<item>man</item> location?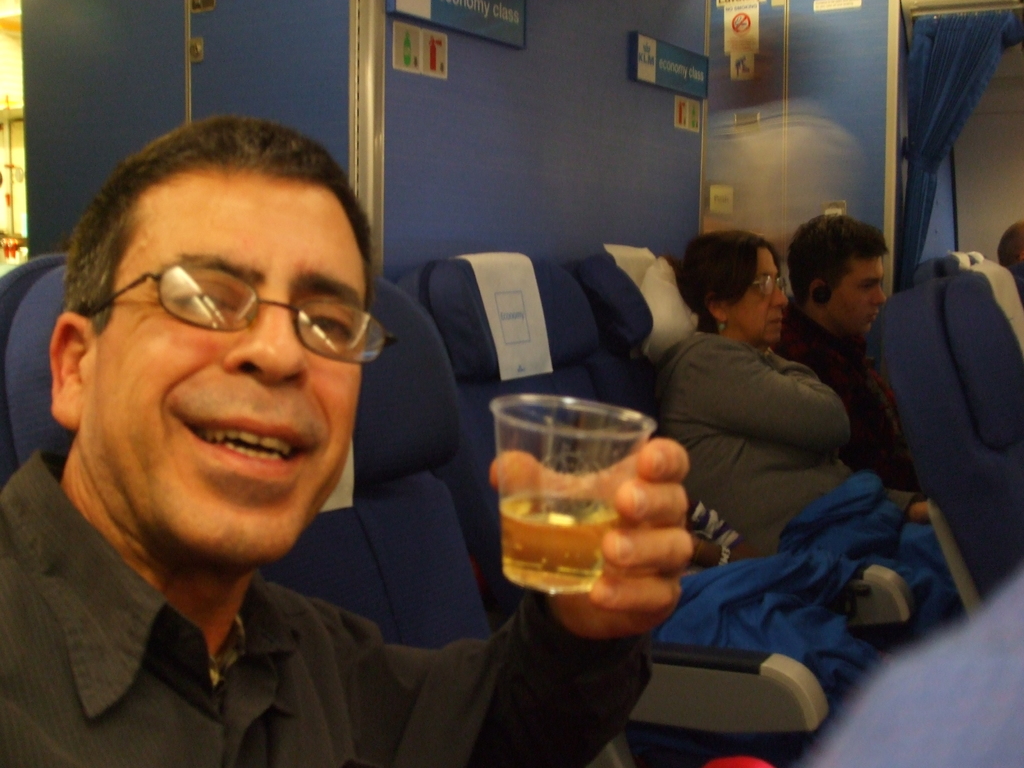
x1=774 y1=217 x2=911 y2=492
